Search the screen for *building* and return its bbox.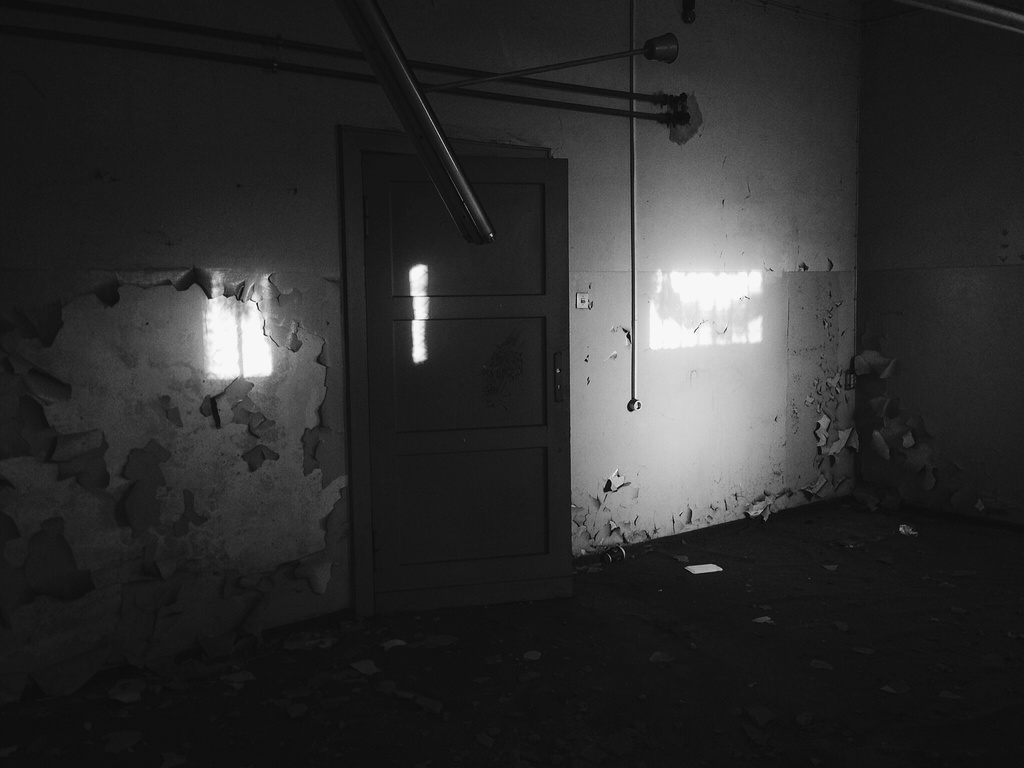
Found: (left=0, top=6, right=1023, bottom=767).
